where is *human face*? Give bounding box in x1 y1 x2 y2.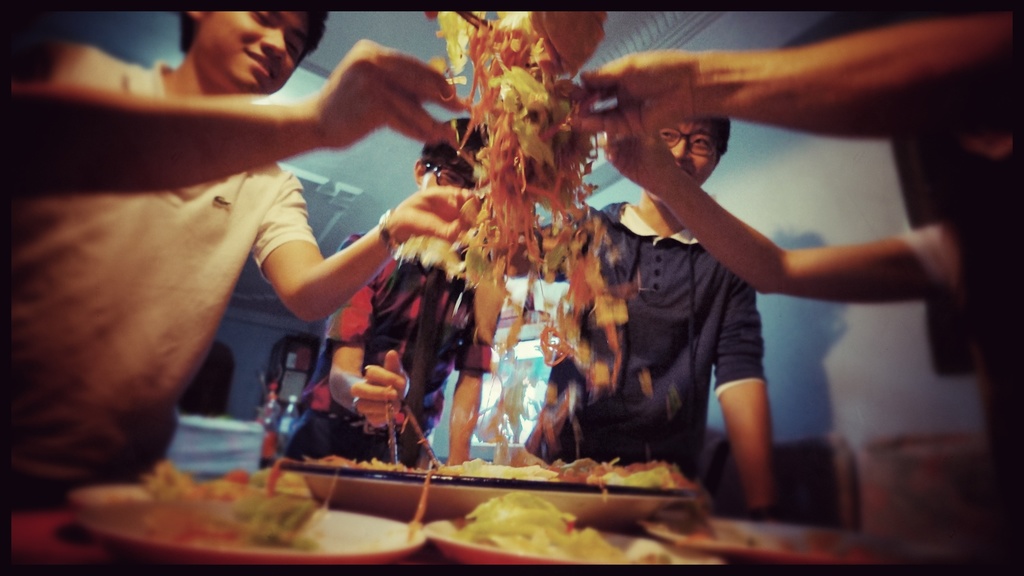
195 8 310 90.
